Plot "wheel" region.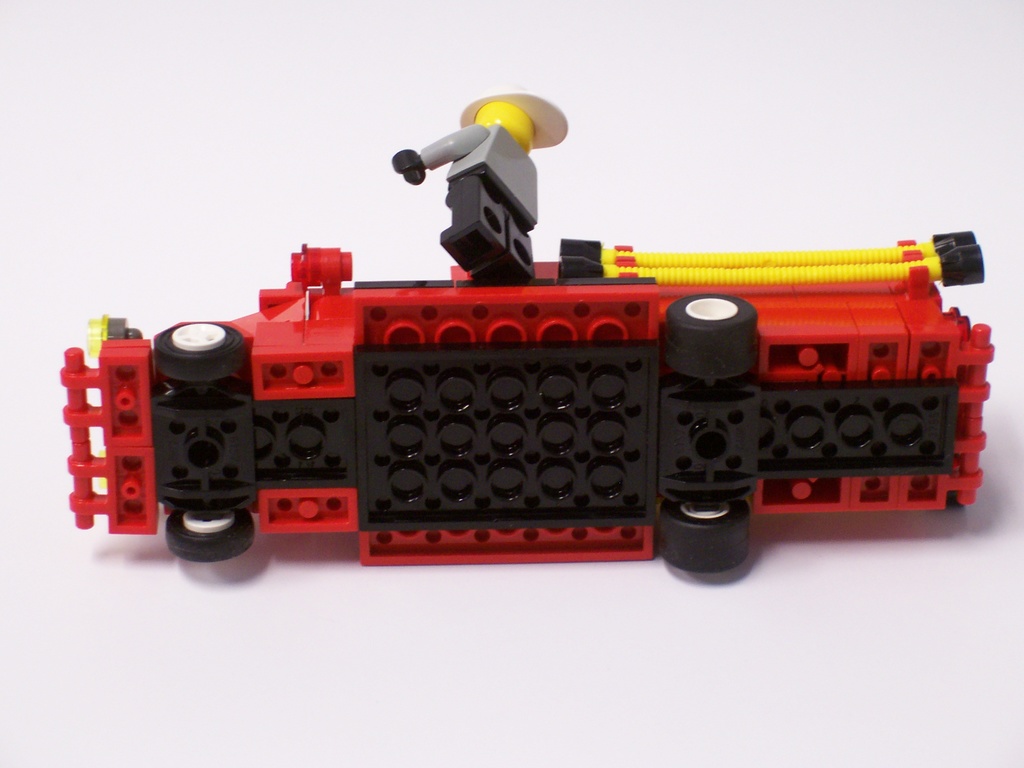
Plotted at (657, 496, 752, 574).
